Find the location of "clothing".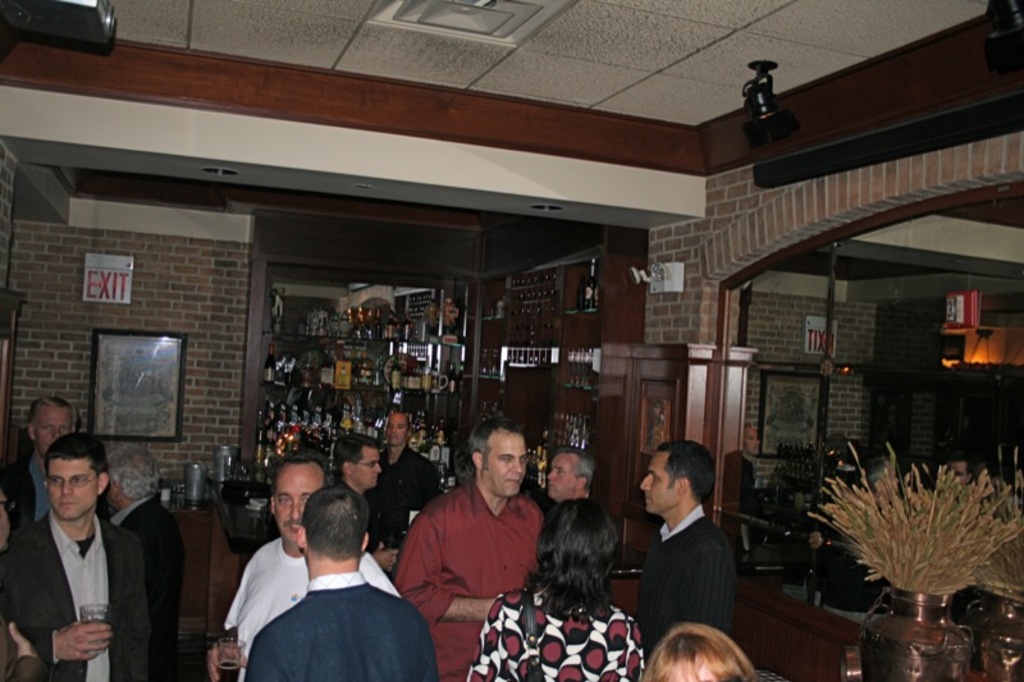
Location: region(220, 525, 403, 681).
